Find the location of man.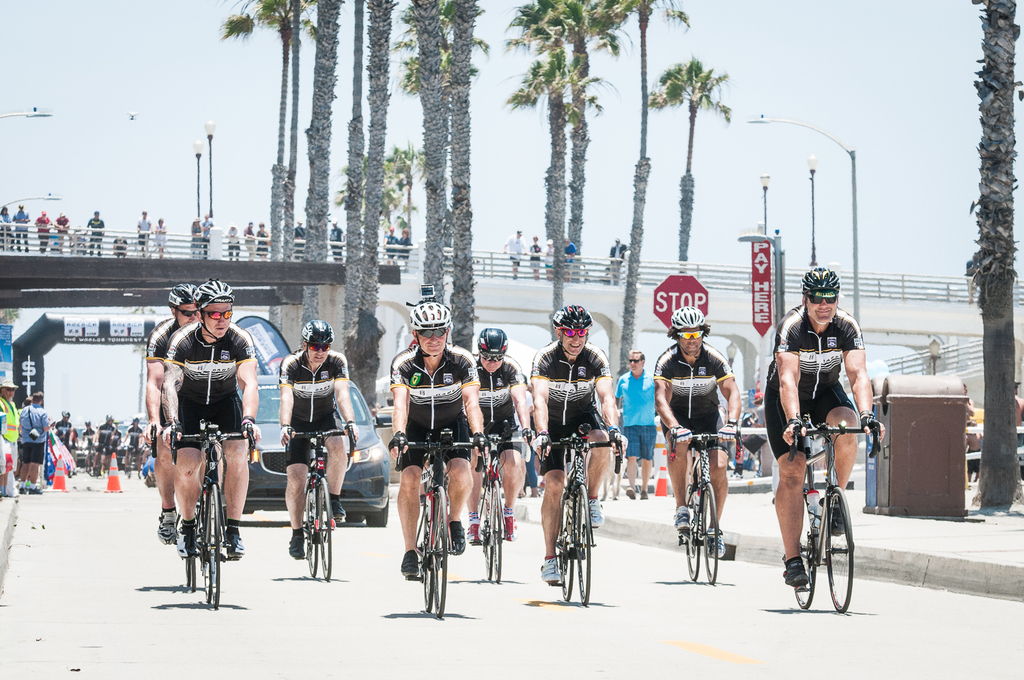
Location: <box>18,393,55,492</box>.
